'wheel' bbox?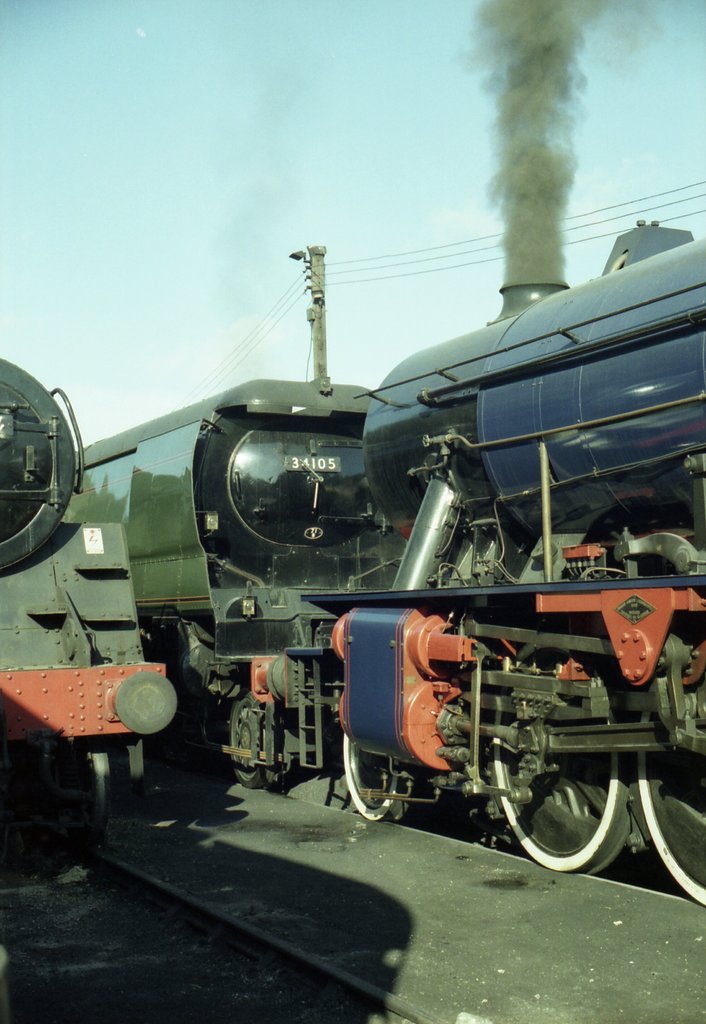
[left=486, top=729, right=644, bottom=874]
